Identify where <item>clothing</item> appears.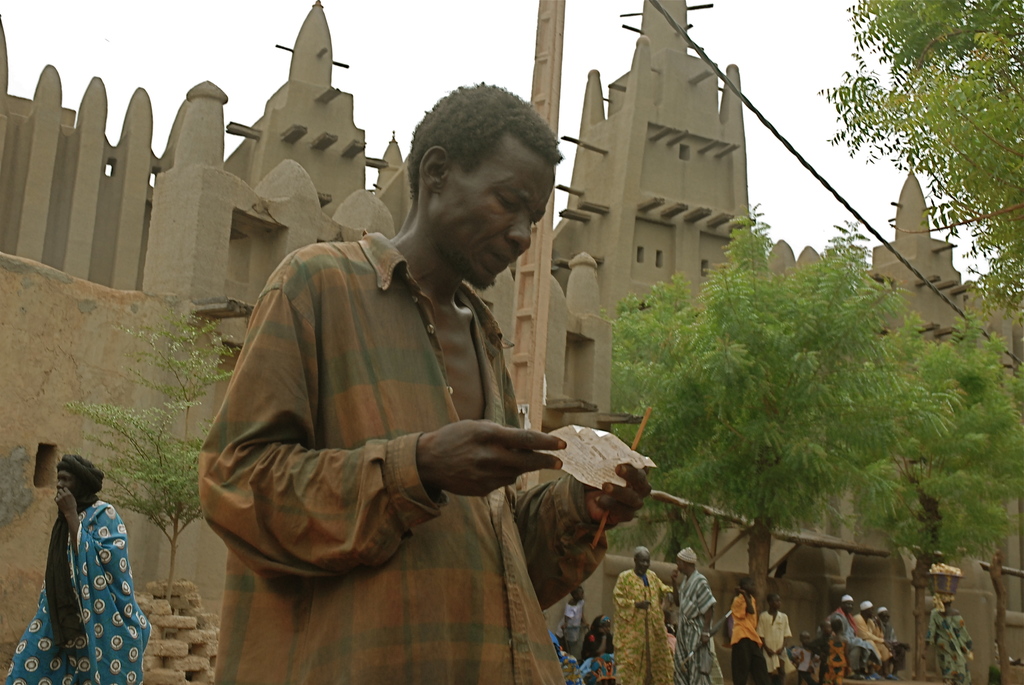
Appears at 563, 572, 638, 656.
